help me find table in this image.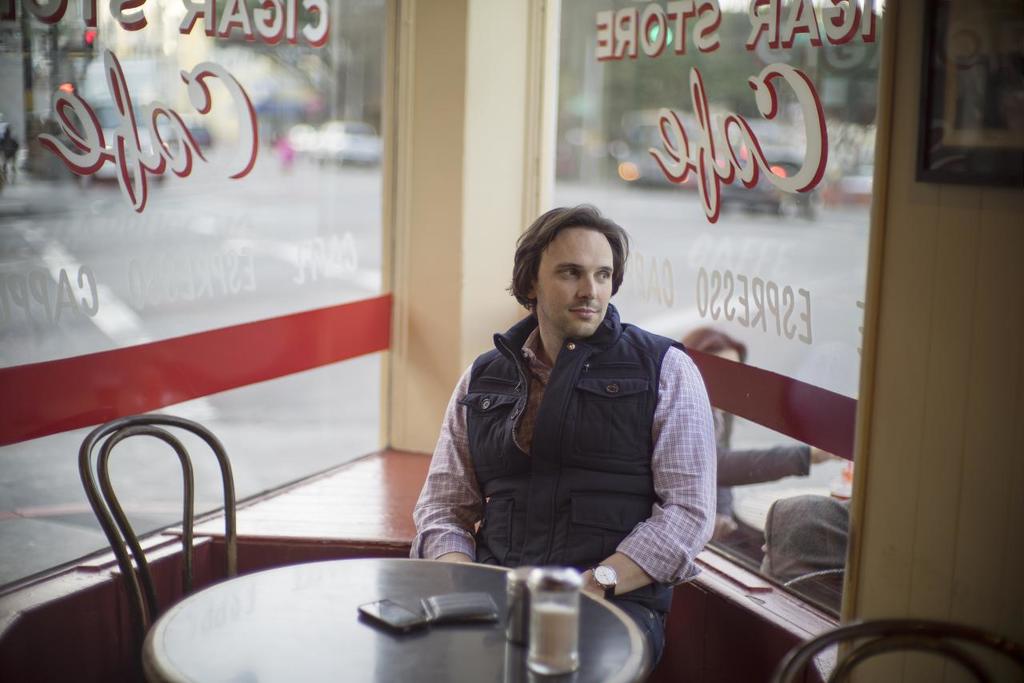
Found it: <region>138, 557, 658, 682</region>.
